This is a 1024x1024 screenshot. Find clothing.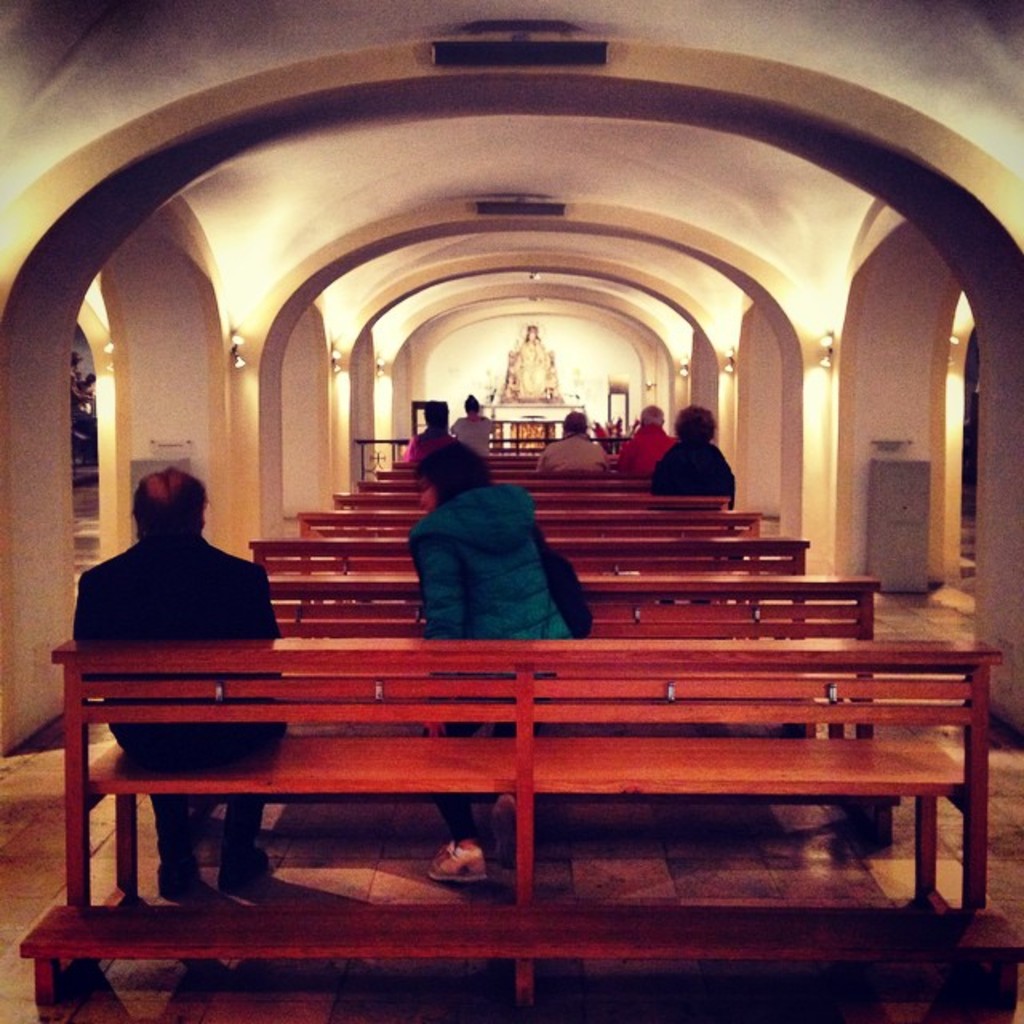
Bounding box: 618:432:672:474.
